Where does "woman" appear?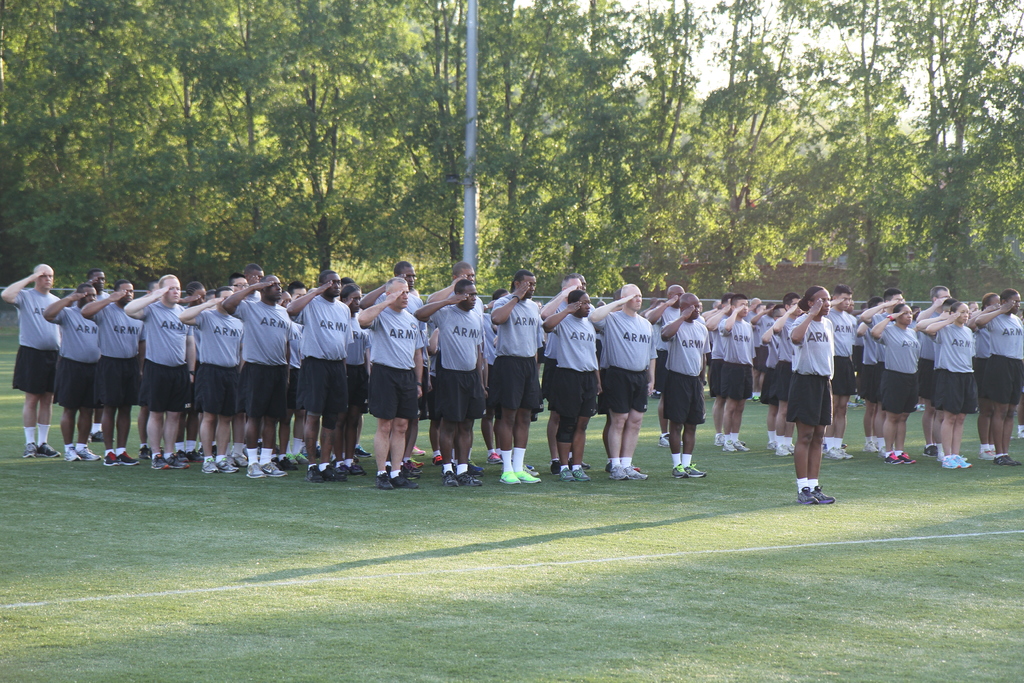
Appears at bbox=[930, 298, 977, 470].
